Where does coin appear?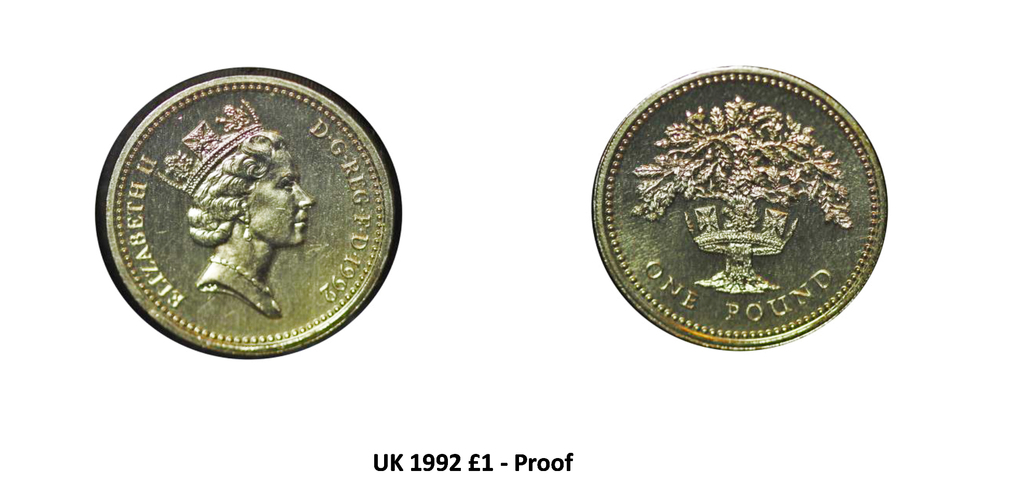
Appears at bbox=(594, 65, 889, 347).
